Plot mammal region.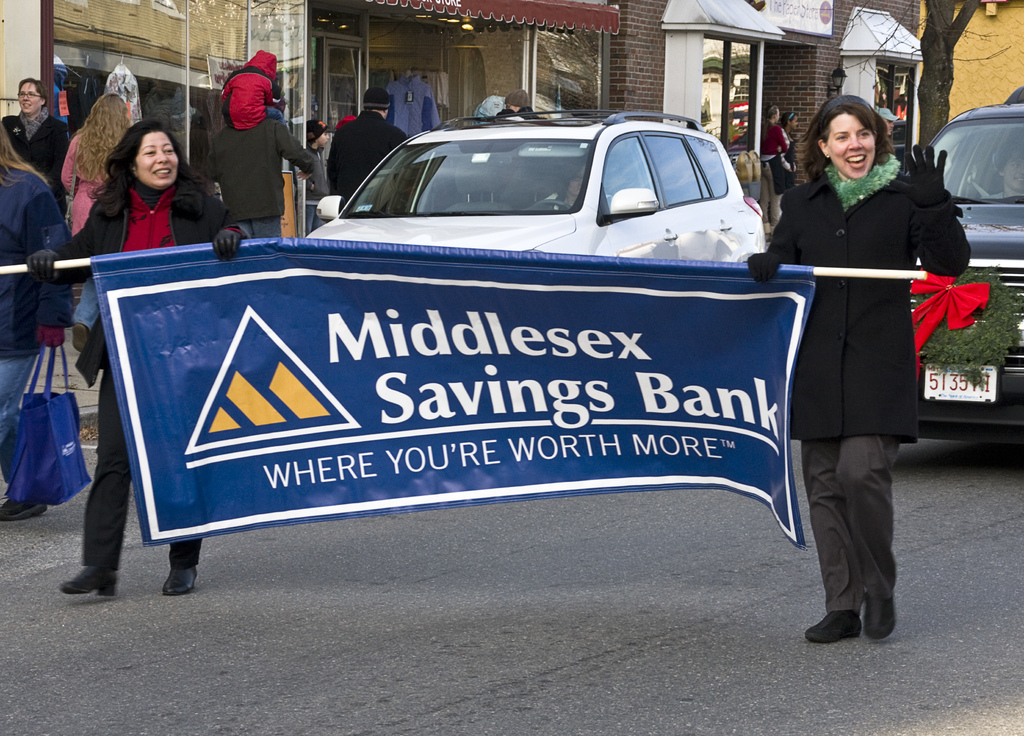
Plotted at box=[765, 74, 948, 553].
